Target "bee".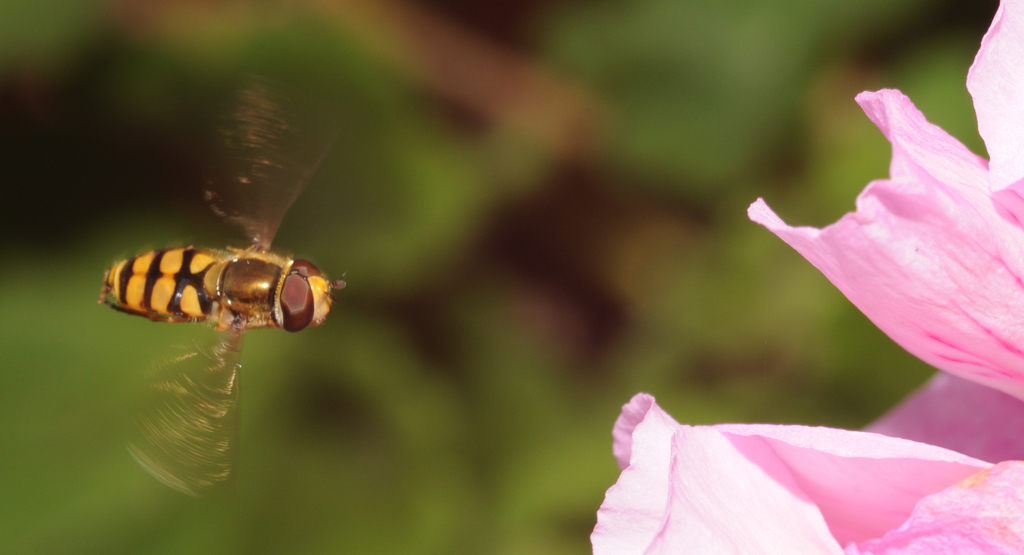
Target region: (left=98, top=192, right=338, bottom=361).
